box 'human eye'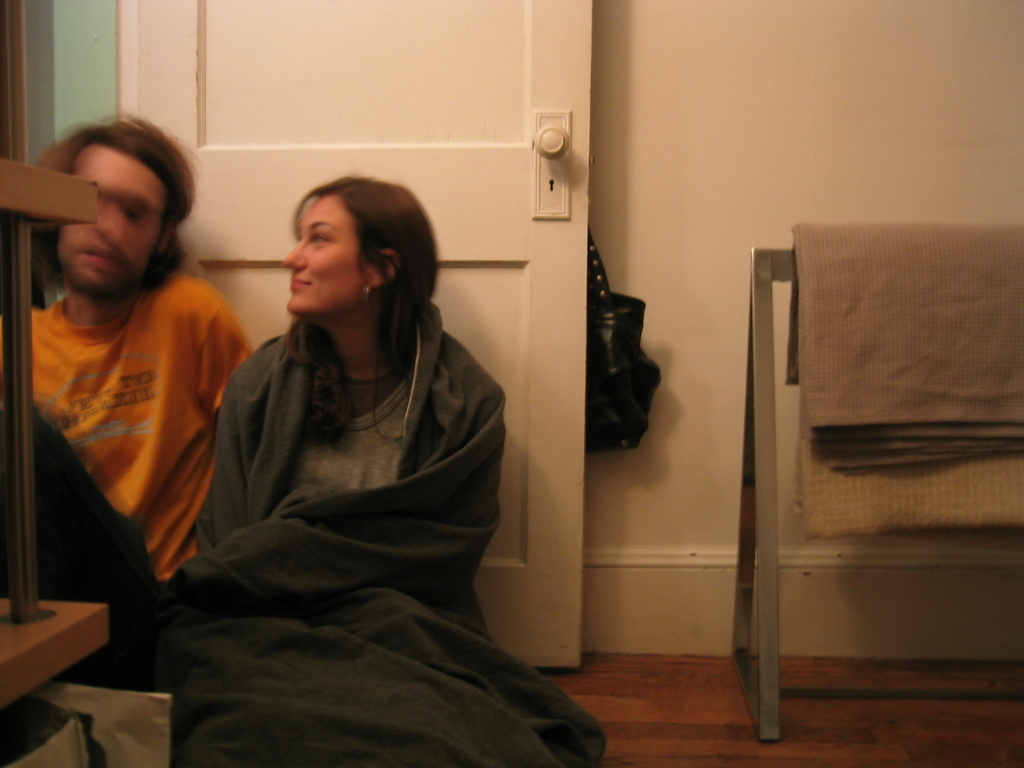
306:231:339:249
